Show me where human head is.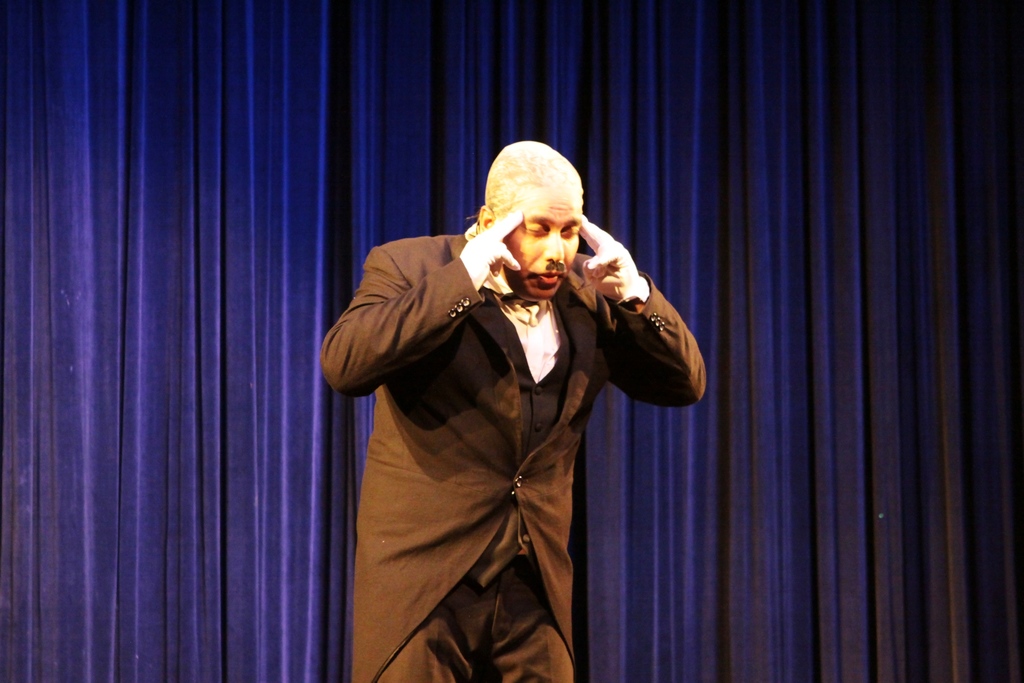
human head is at [486, 157, 627, 313].
